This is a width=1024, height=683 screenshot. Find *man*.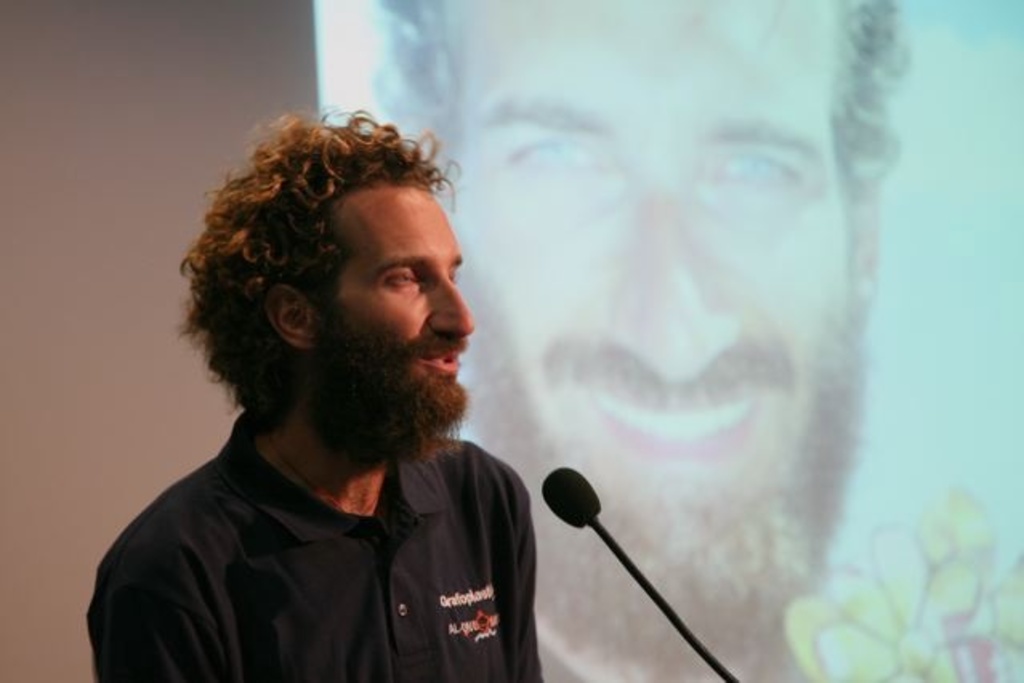
Bounding box: 365:0:899:681.
